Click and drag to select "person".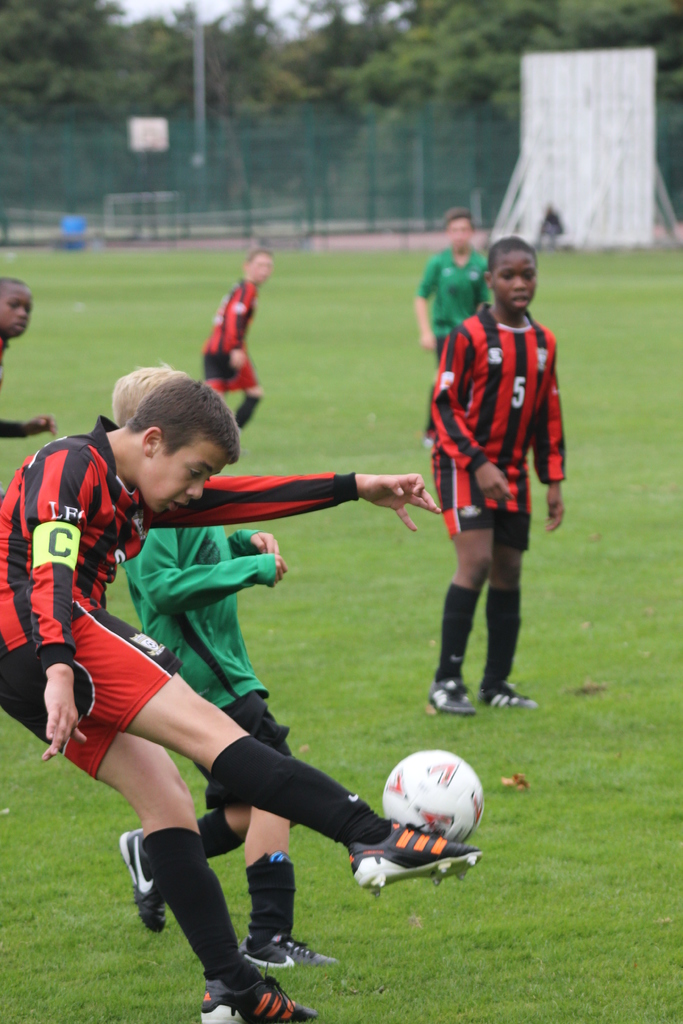
Selection: bbox(418, 232, 573, 724).
